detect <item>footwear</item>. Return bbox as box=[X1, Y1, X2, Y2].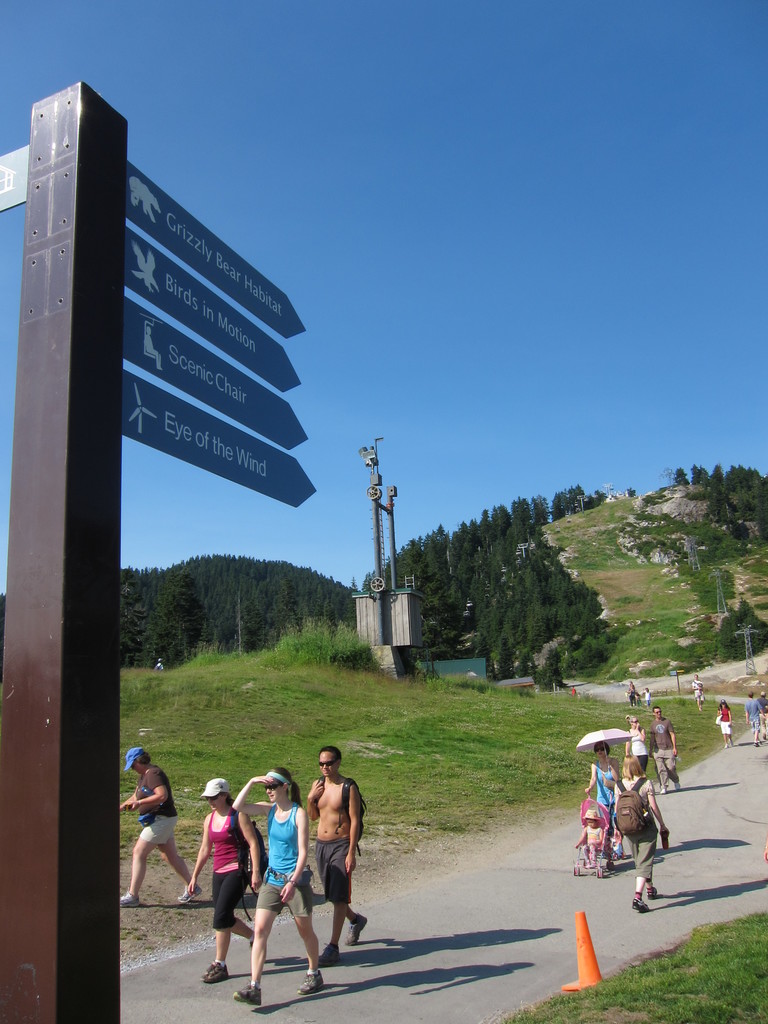
box=[753, 742, 760, 749].
